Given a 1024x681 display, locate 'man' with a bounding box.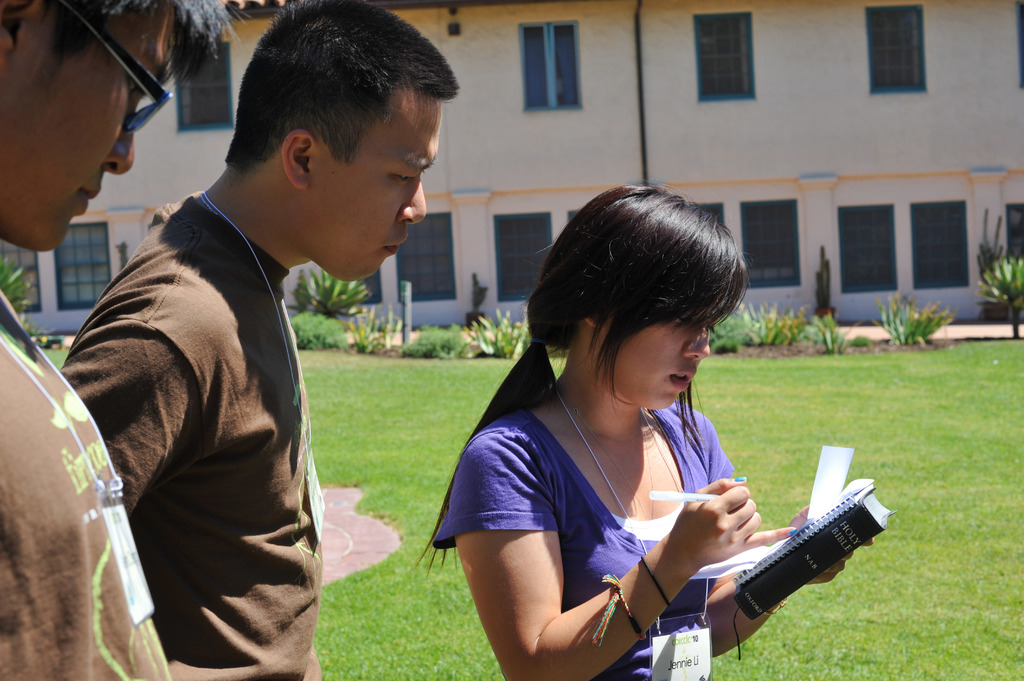
Located: crop(0, 0, 246, 680).
